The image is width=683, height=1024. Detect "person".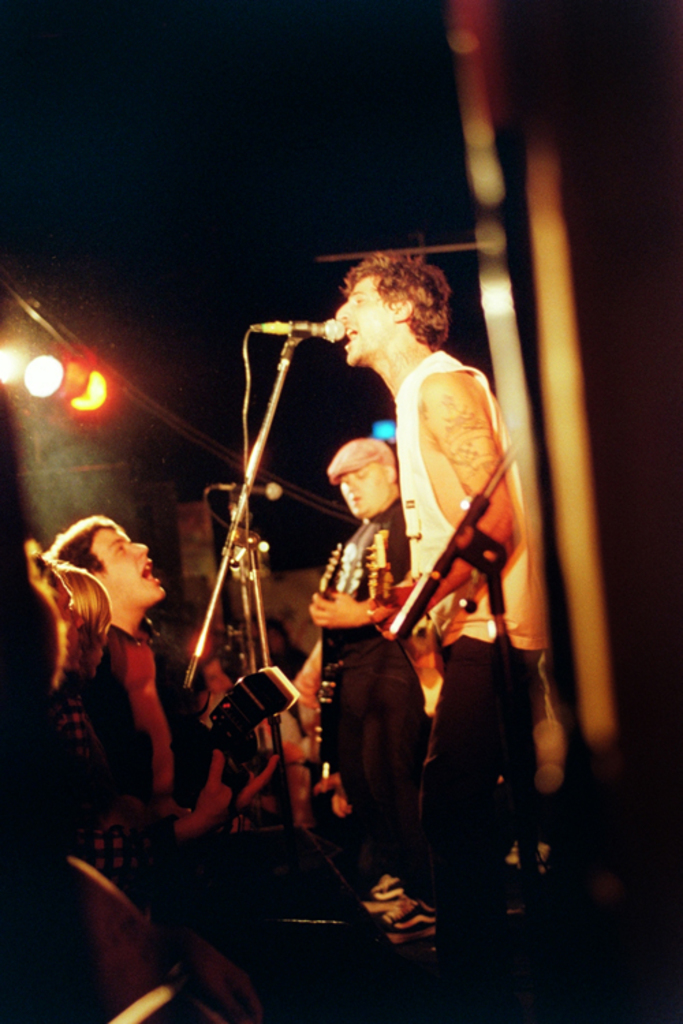
Detection: l=52, t=501, r=276, b=889.
